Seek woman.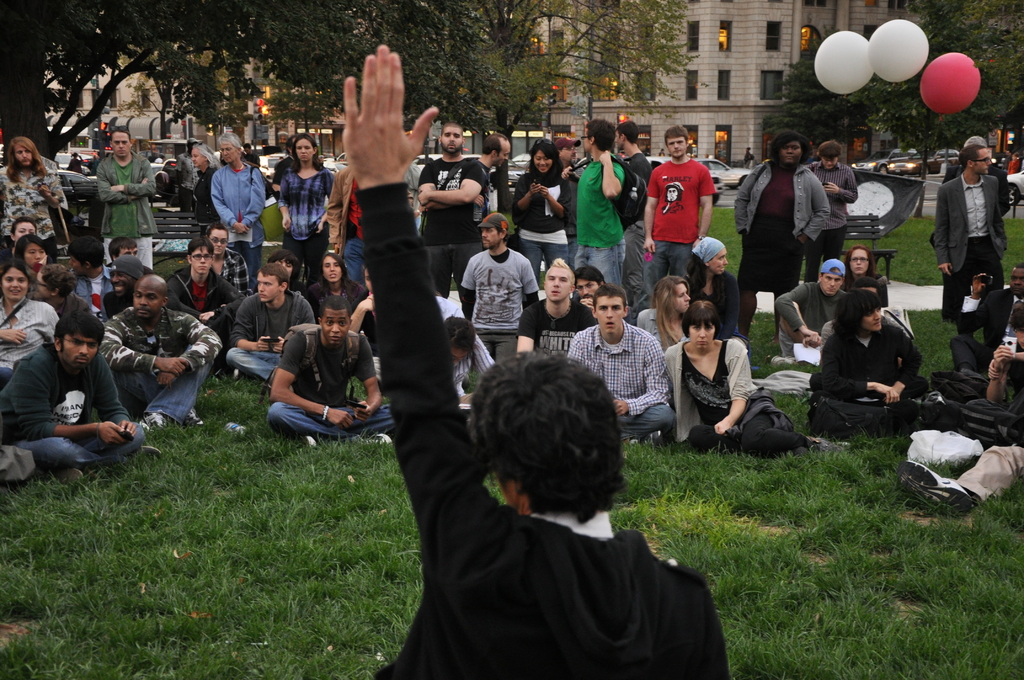
l=814, t=271, r=928, b=449.
